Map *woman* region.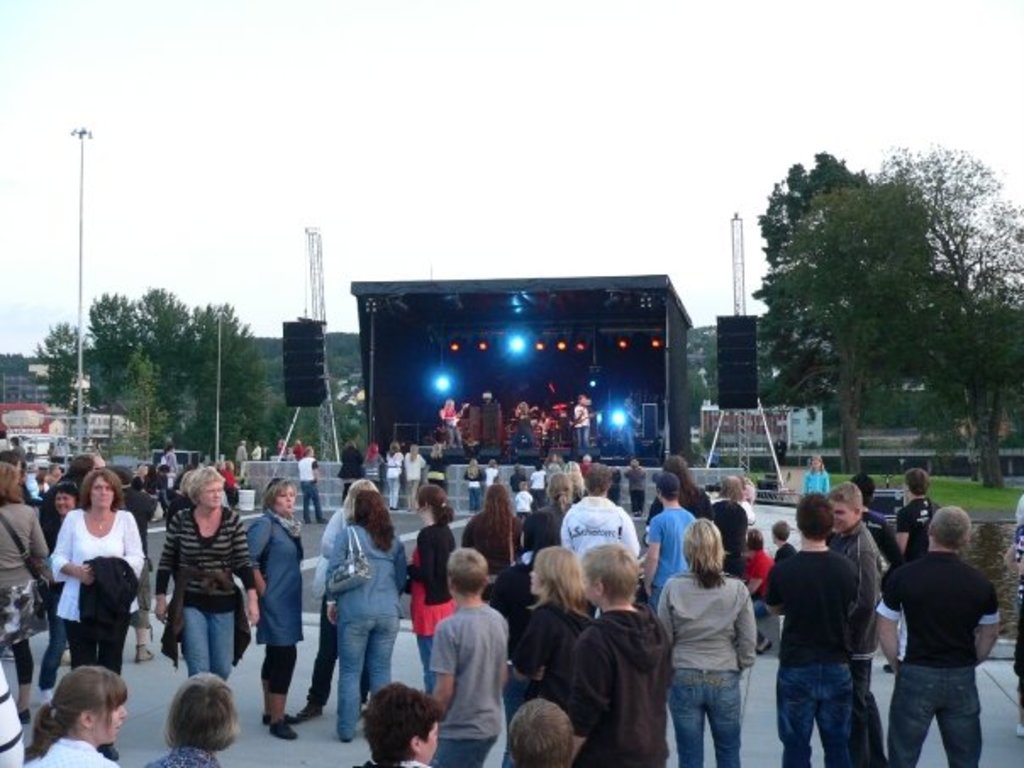
Mapped to 142:676:241:766.
